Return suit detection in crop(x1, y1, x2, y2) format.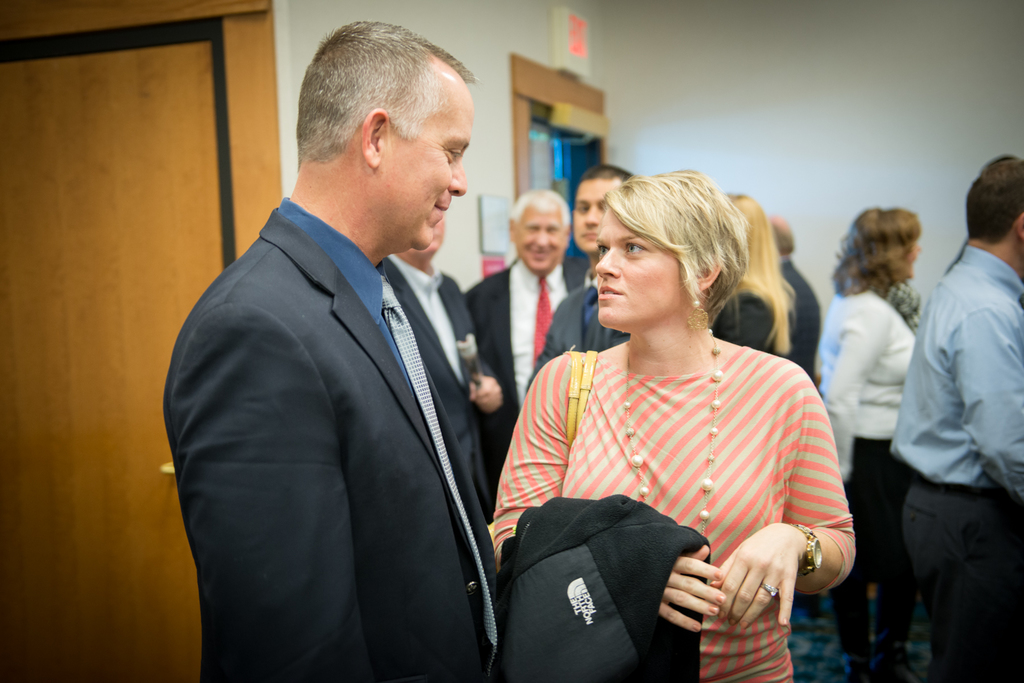
crop(531, 285, 634, 399).
